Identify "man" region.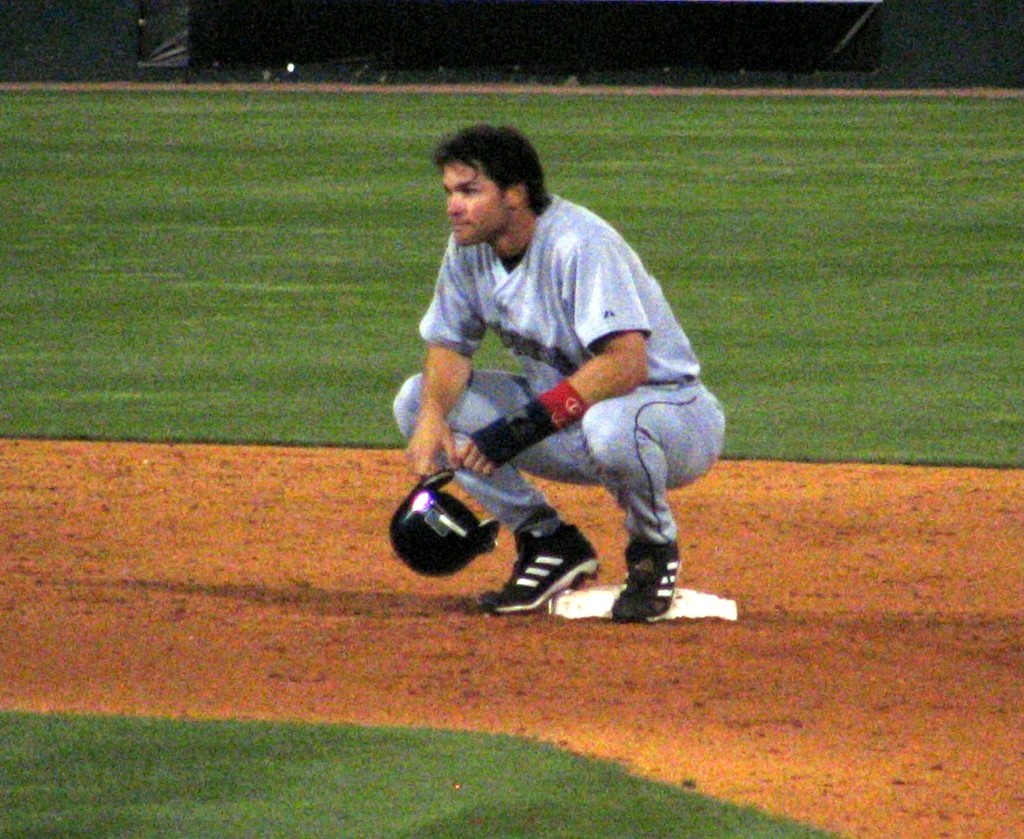
Region: box=[382, 129, 729, 614].
